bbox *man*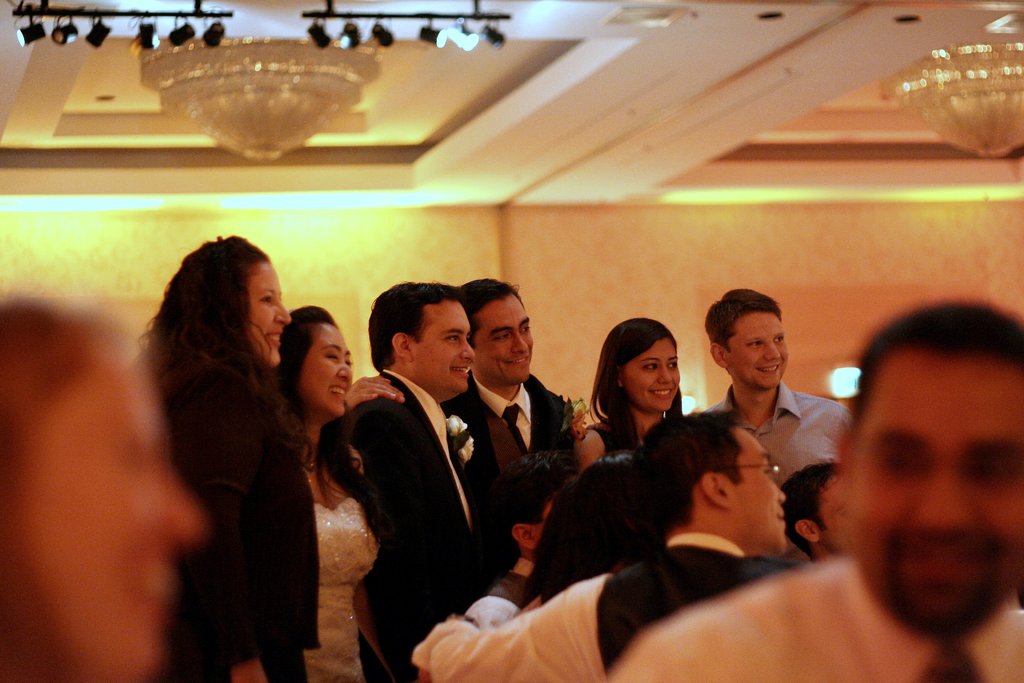
[597,292,1023,682]
